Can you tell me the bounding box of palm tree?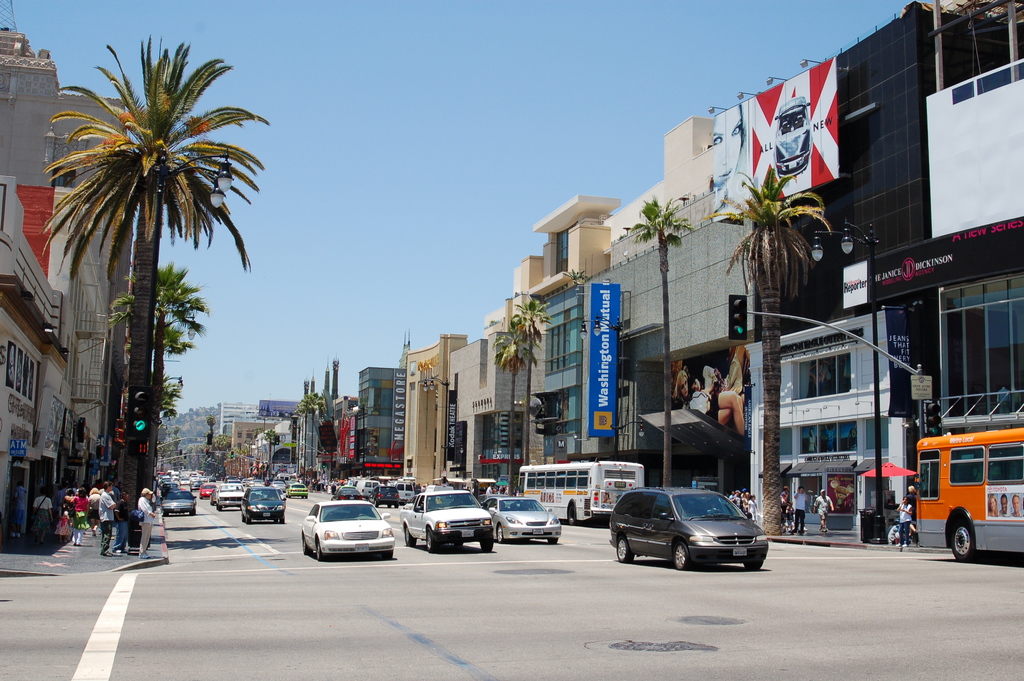
box(115, 256, 196, 516).
